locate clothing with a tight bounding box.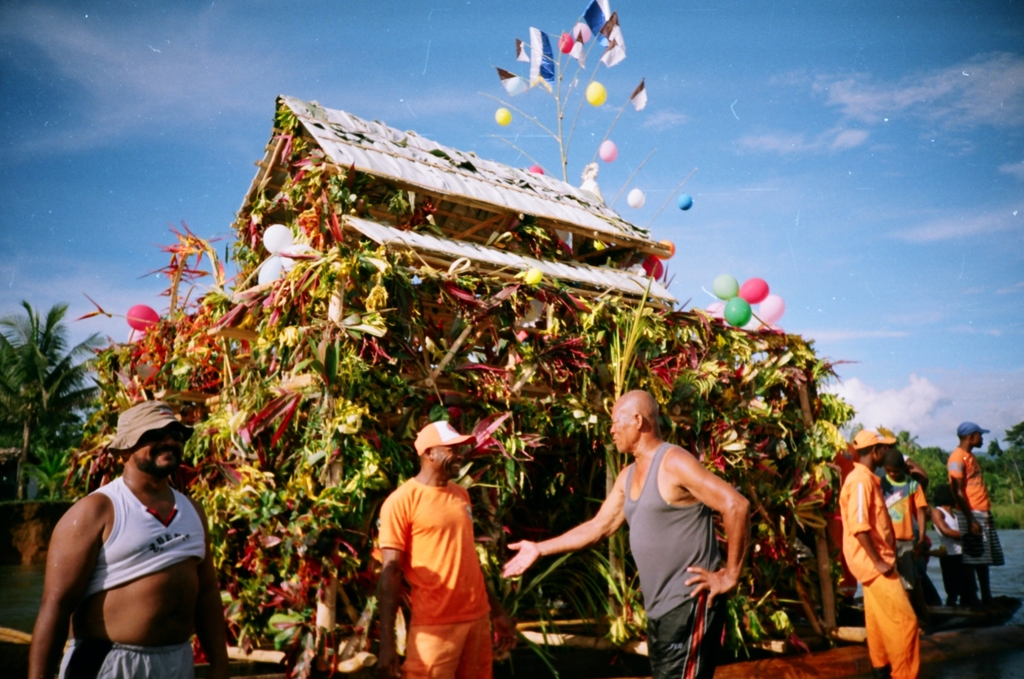
{"x1": 377, "y1": 448, "x2": 507, "y2": 665}.
